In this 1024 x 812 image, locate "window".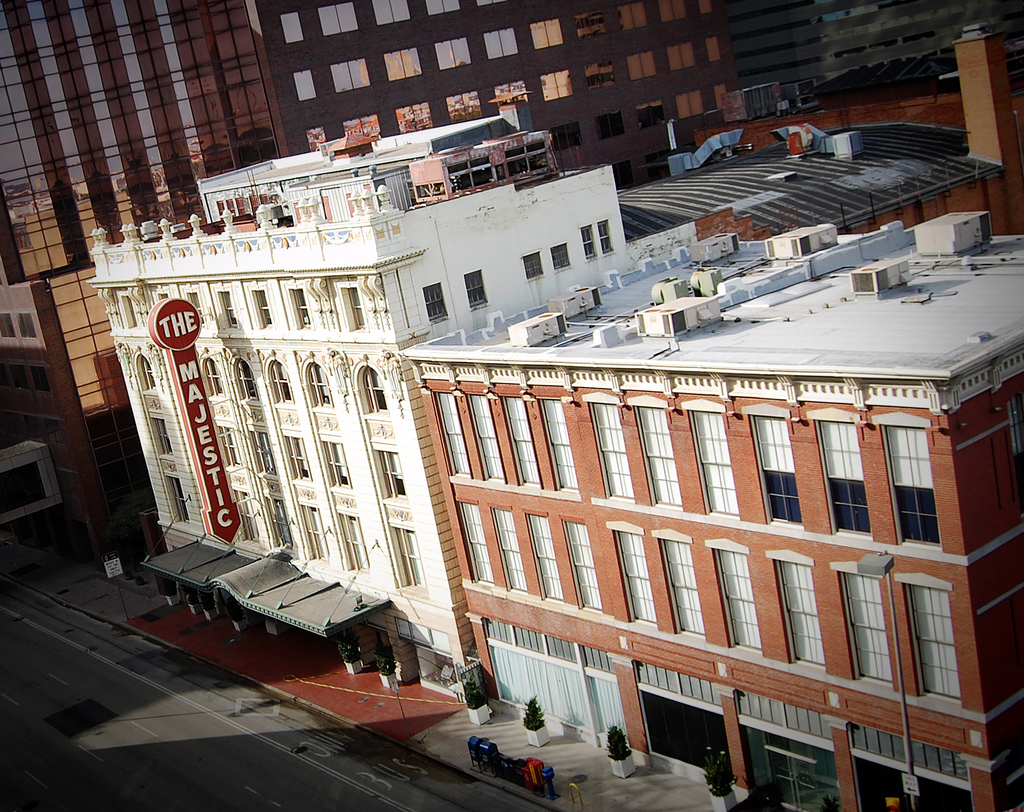
Bounding box: bbox=(373, 0, 411, 24).
